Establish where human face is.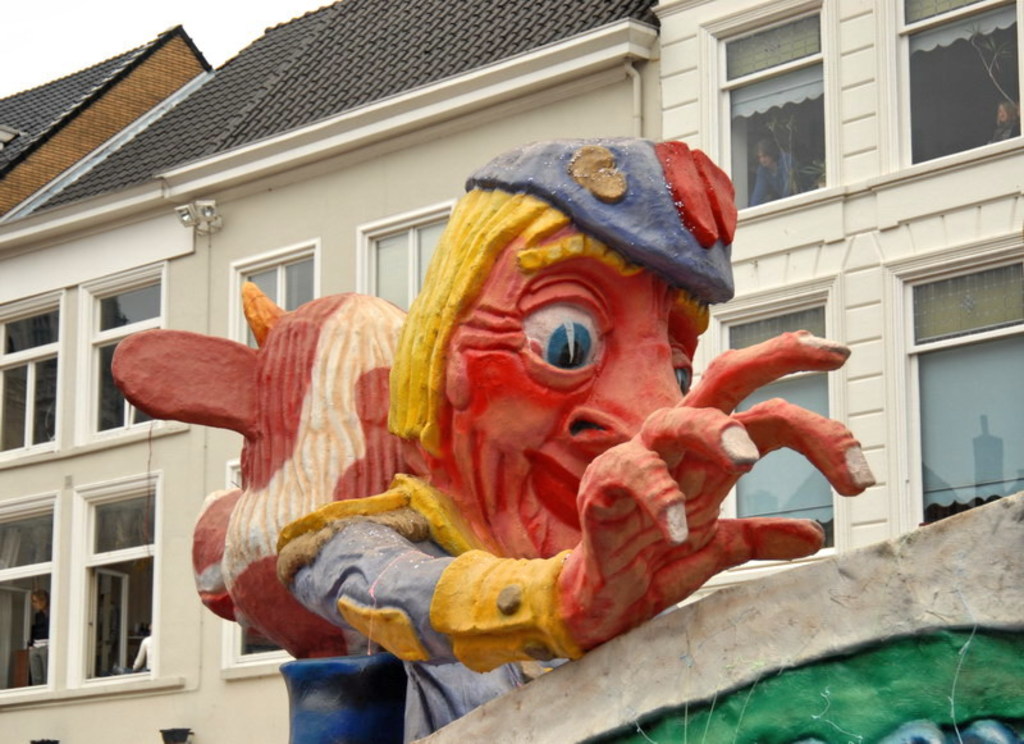
Established at (444, 225, 716, 563).
